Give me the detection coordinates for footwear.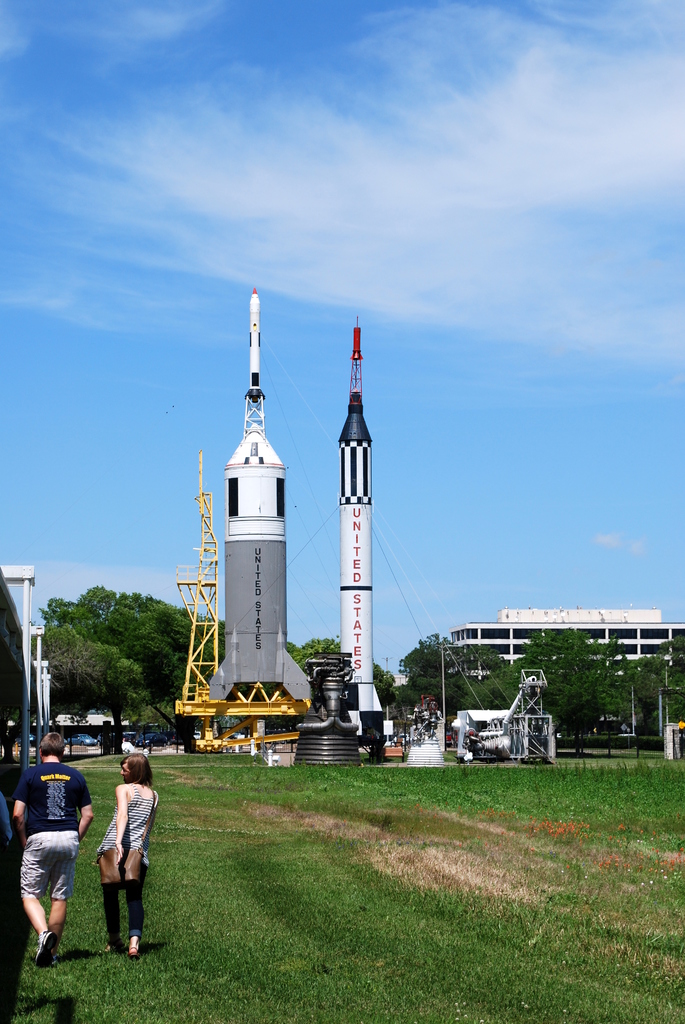
34/932/60/970.
